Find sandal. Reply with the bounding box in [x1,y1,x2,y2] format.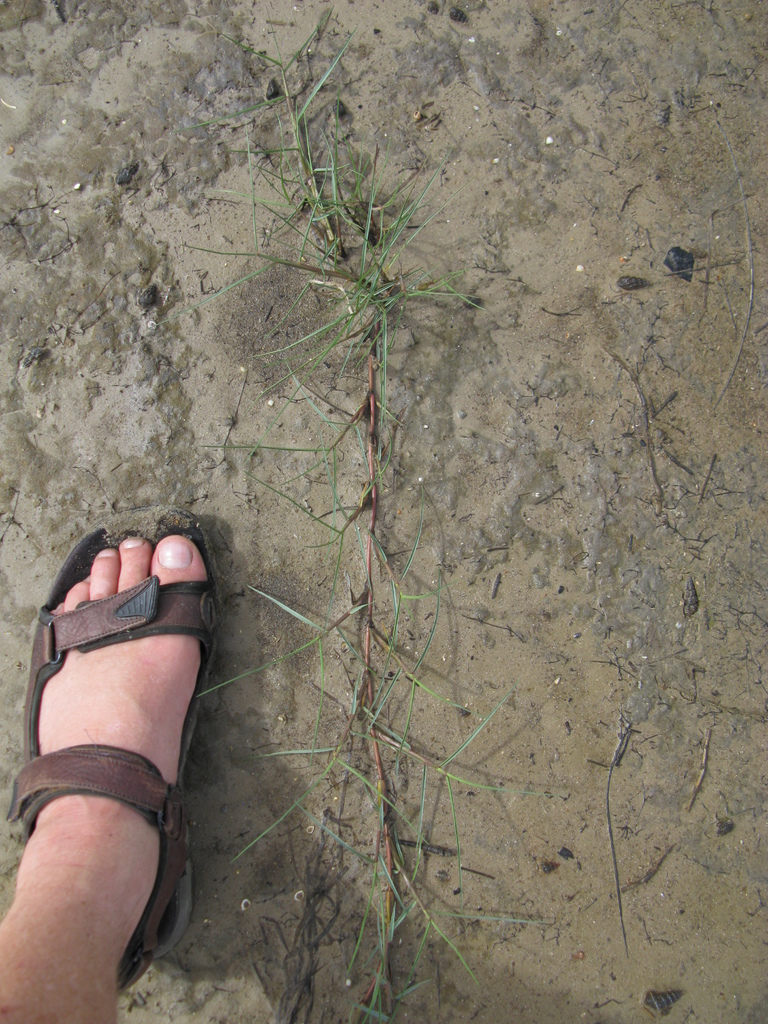
[8,512,213,993].
